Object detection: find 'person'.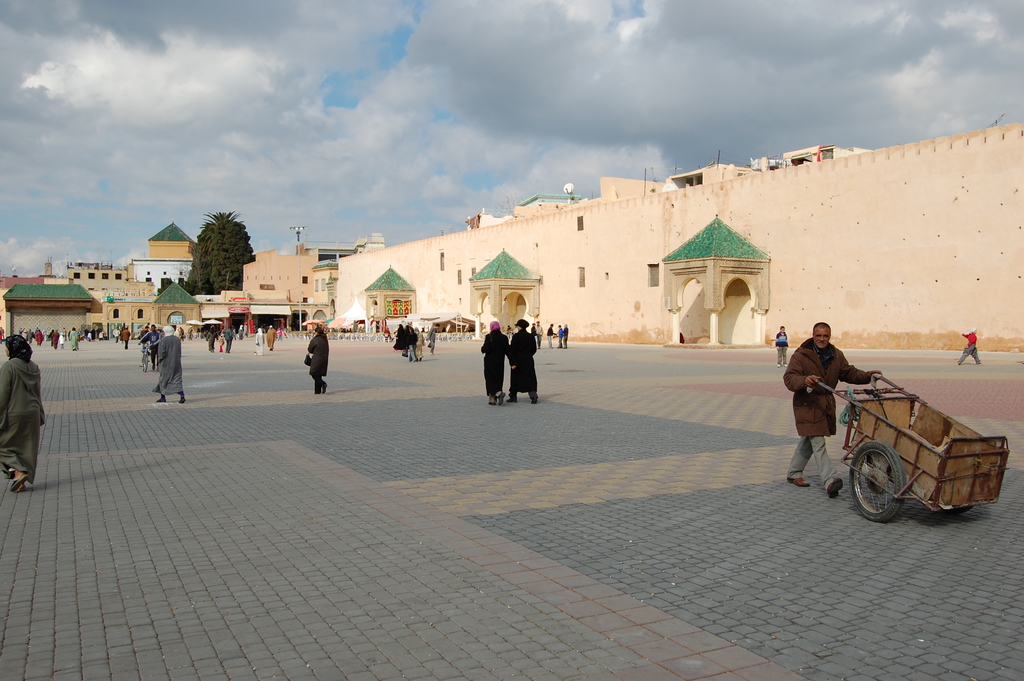
rect(120, 327, 132, 350).
